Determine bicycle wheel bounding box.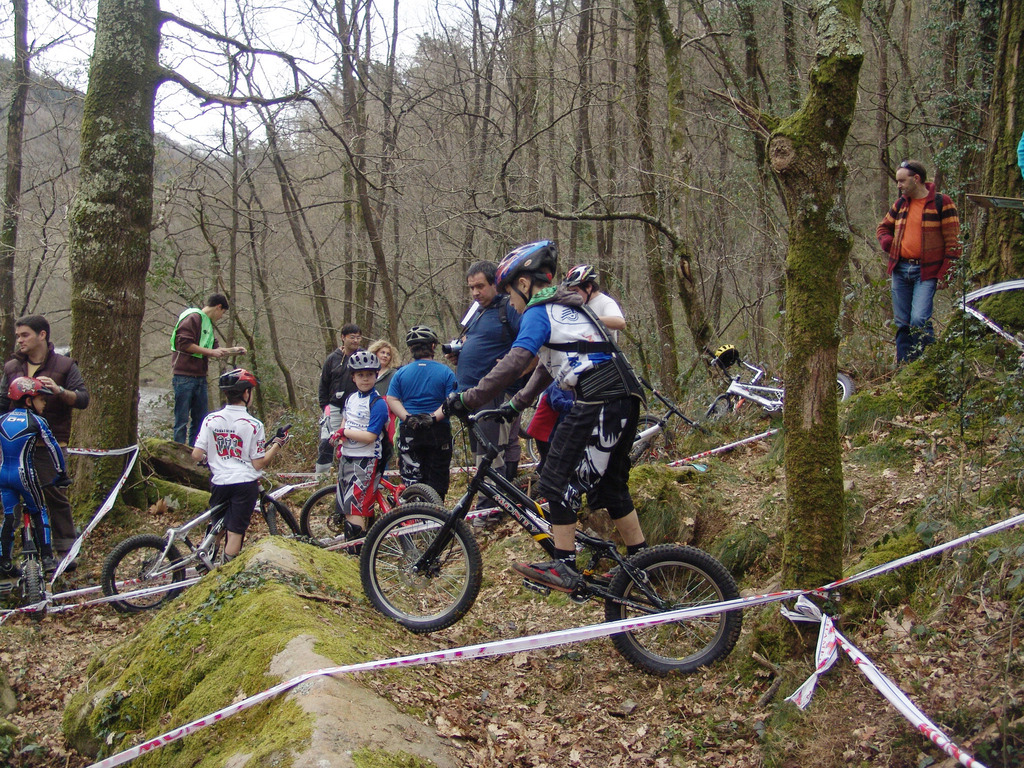
Determined: <bbox>397, 483, 447, 532</bbox>.
